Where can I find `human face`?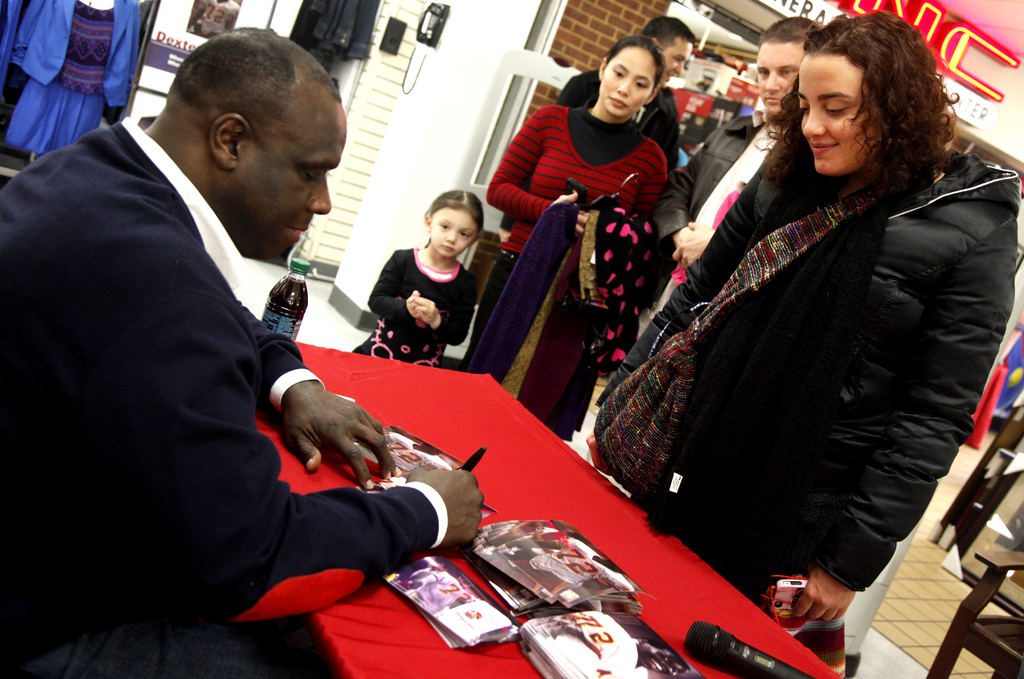
You can find it at <region>794, 50, 885, 174</region>.
